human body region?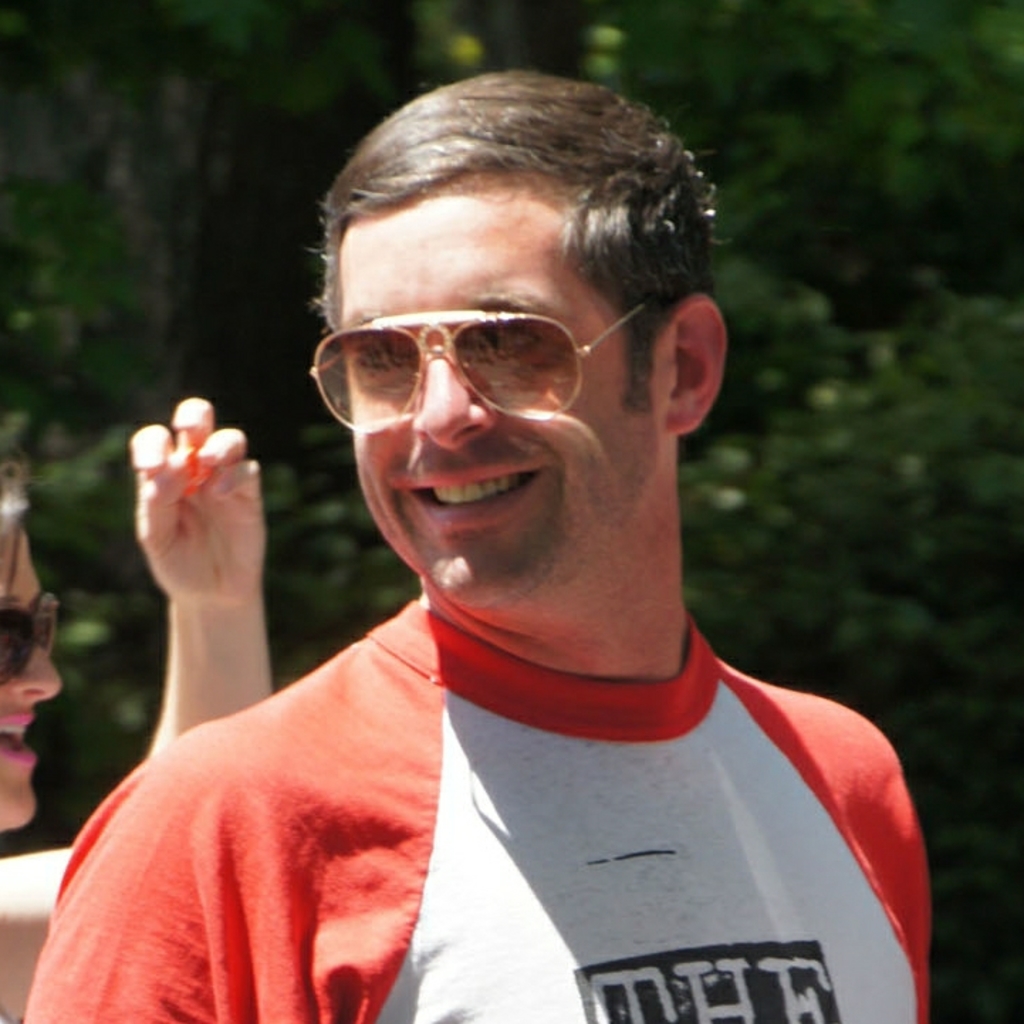
0, 393, 271, 1023
